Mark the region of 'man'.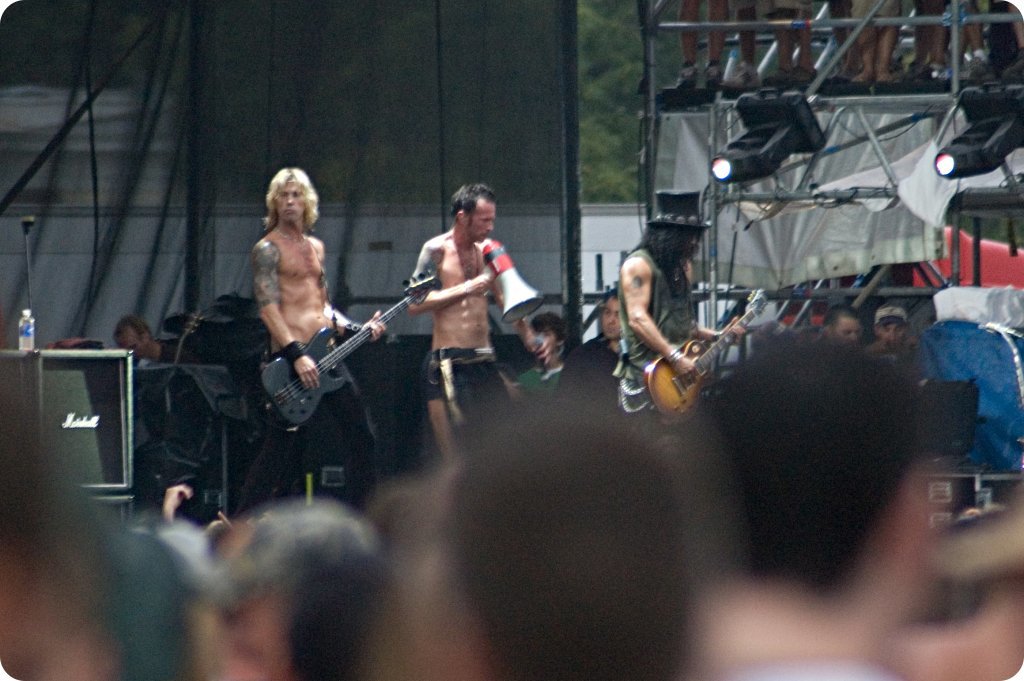
Region: [822, 299, 865, 347].
